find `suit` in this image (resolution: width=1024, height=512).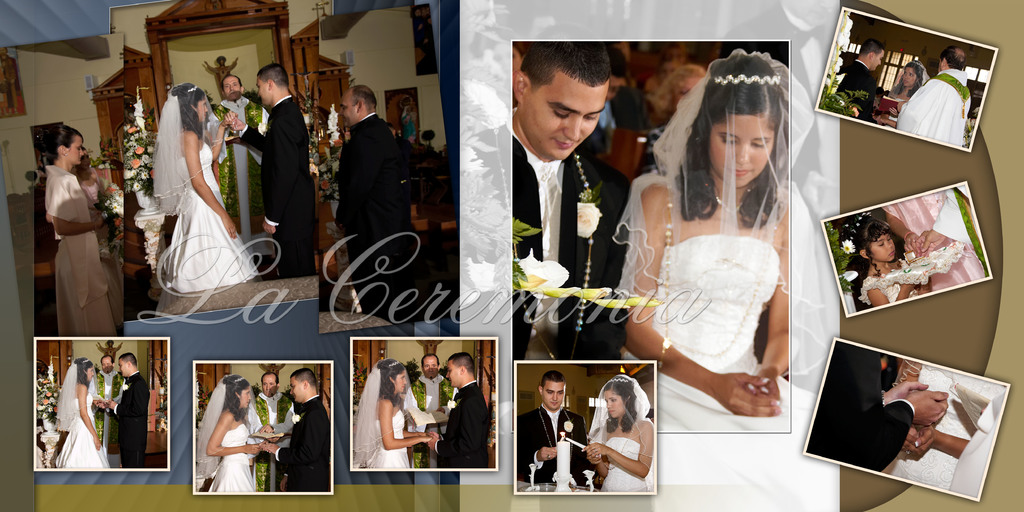
<region>110, 376, 149, 472</region>.
